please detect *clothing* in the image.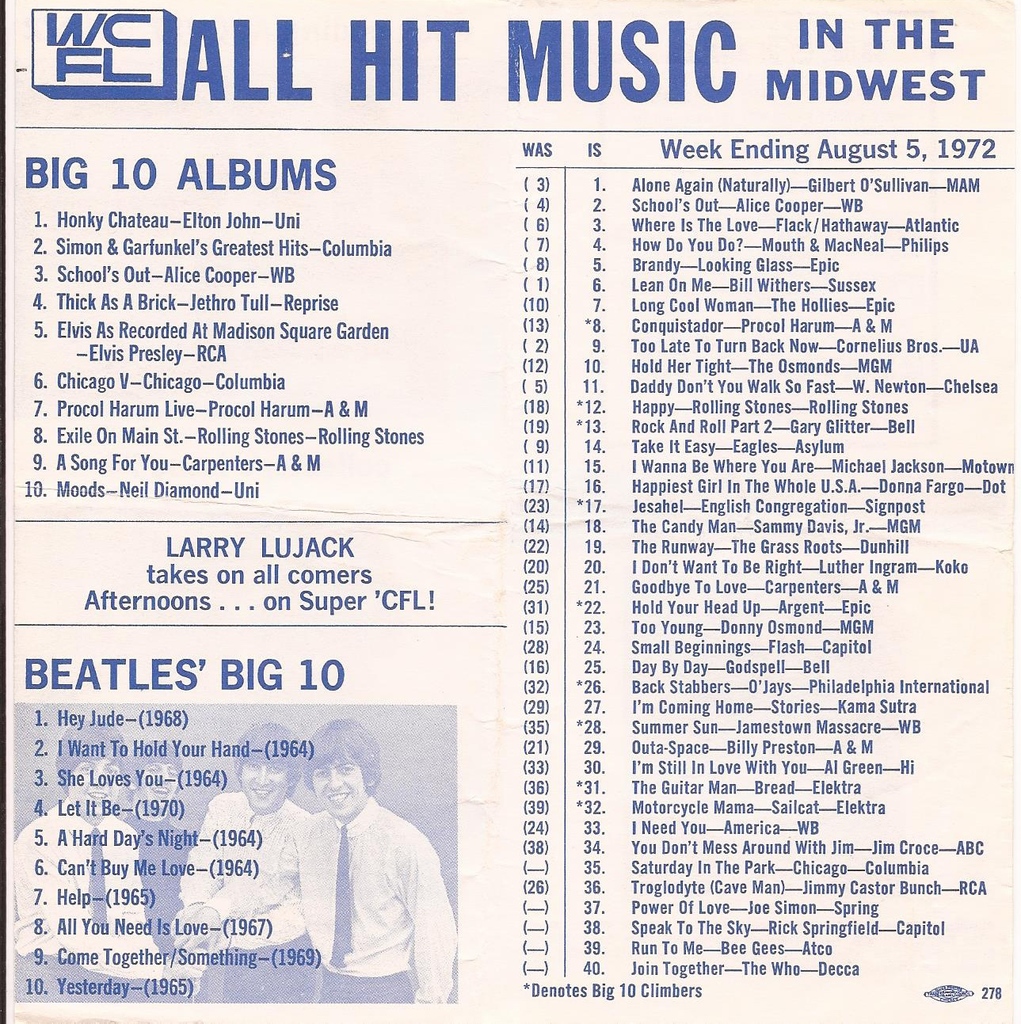
13, 800, 169, 1004.
